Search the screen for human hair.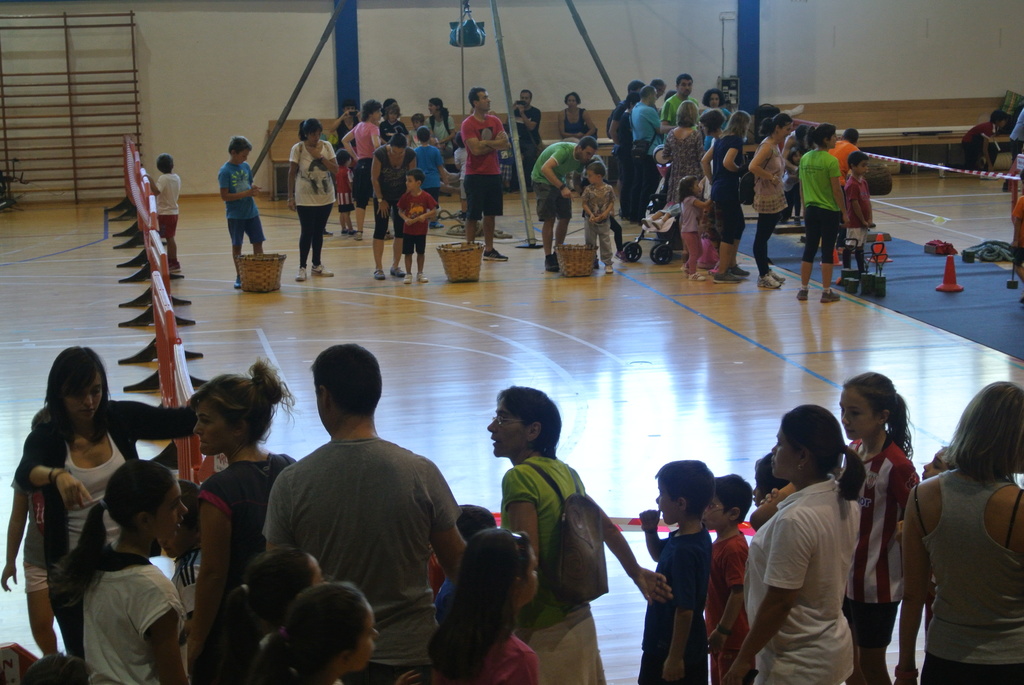
Found at region(783, 404, 865, 501).
